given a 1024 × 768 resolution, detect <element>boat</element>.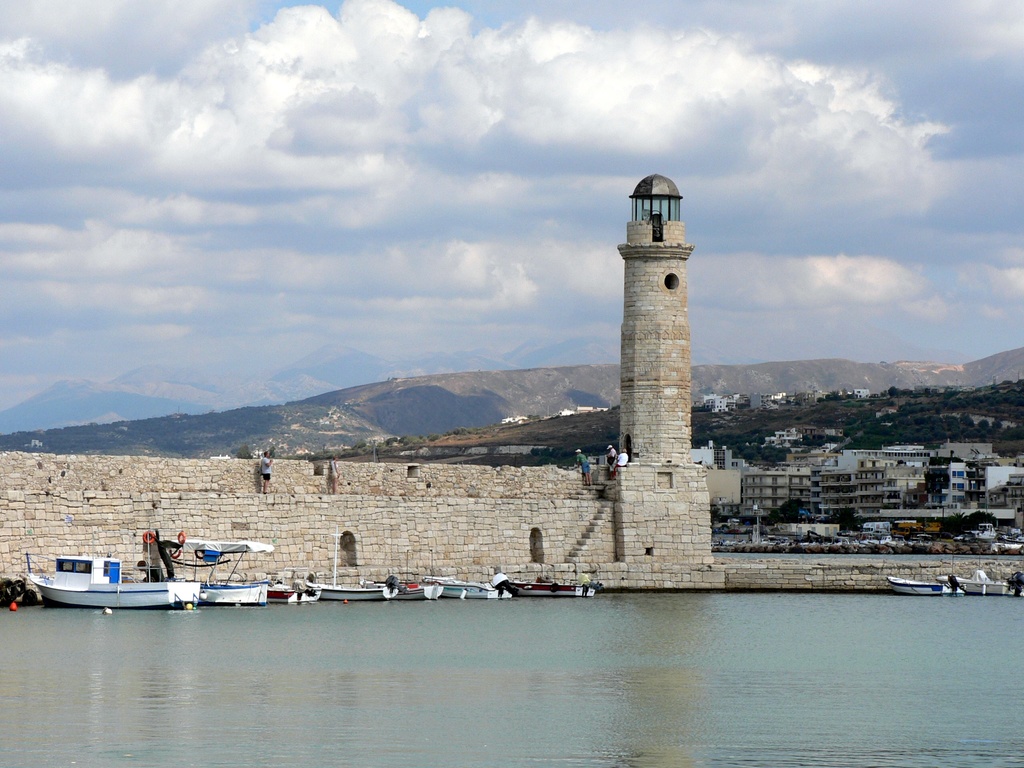
crop(890, 573, 948, 595).
